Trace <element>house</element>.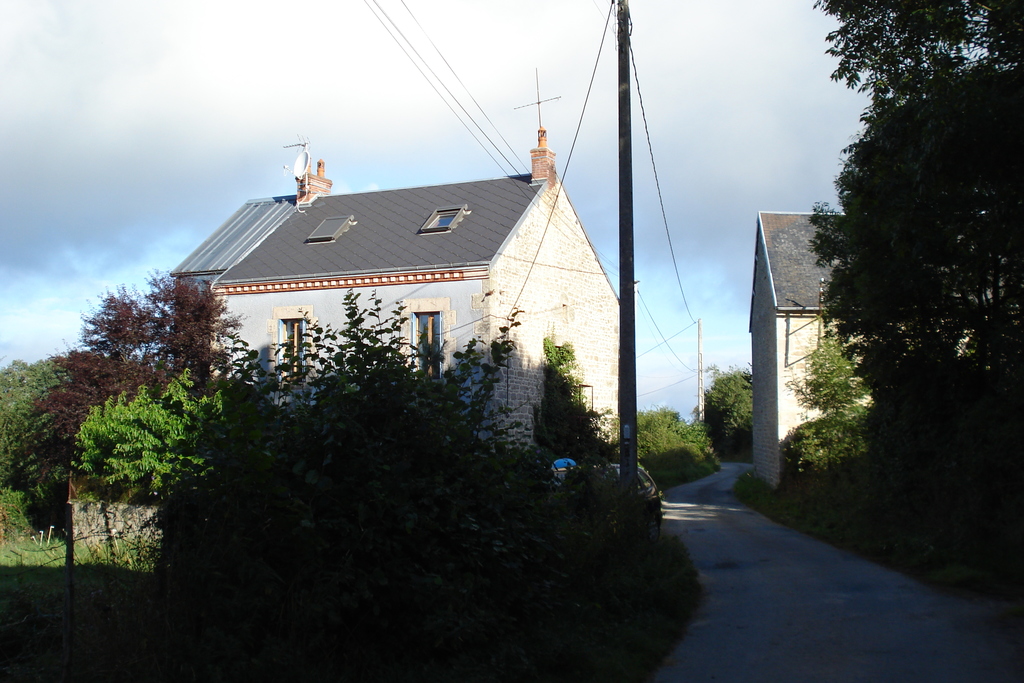
Traced to Rect(180, 90, 640, 438).
